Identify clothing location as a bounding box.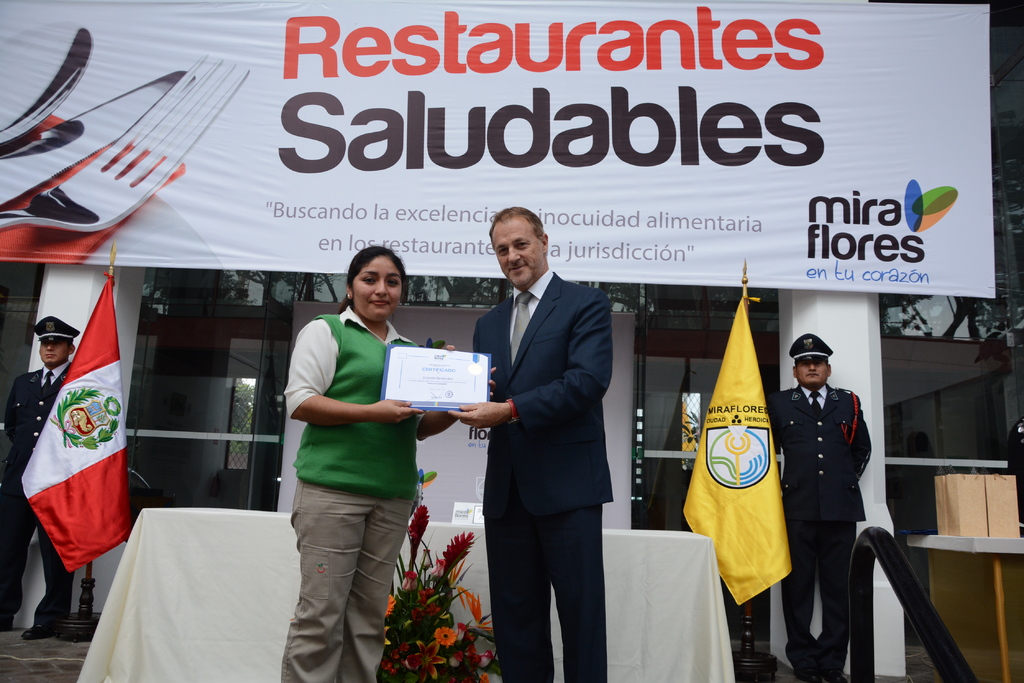
rect(29, 310, 87, 349).
